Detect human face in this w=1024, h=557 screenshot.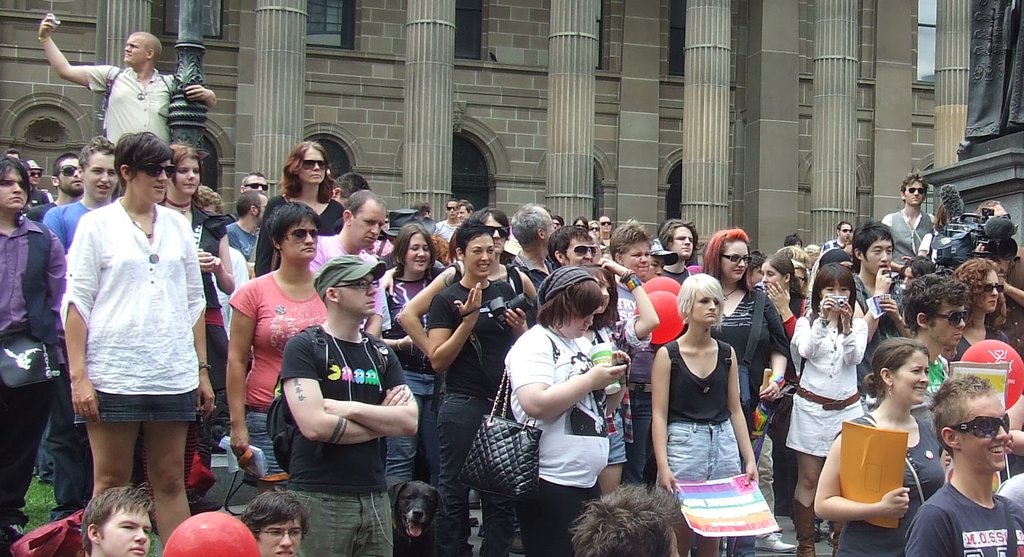
Detection: BBox(99, 496, 152, 556).
